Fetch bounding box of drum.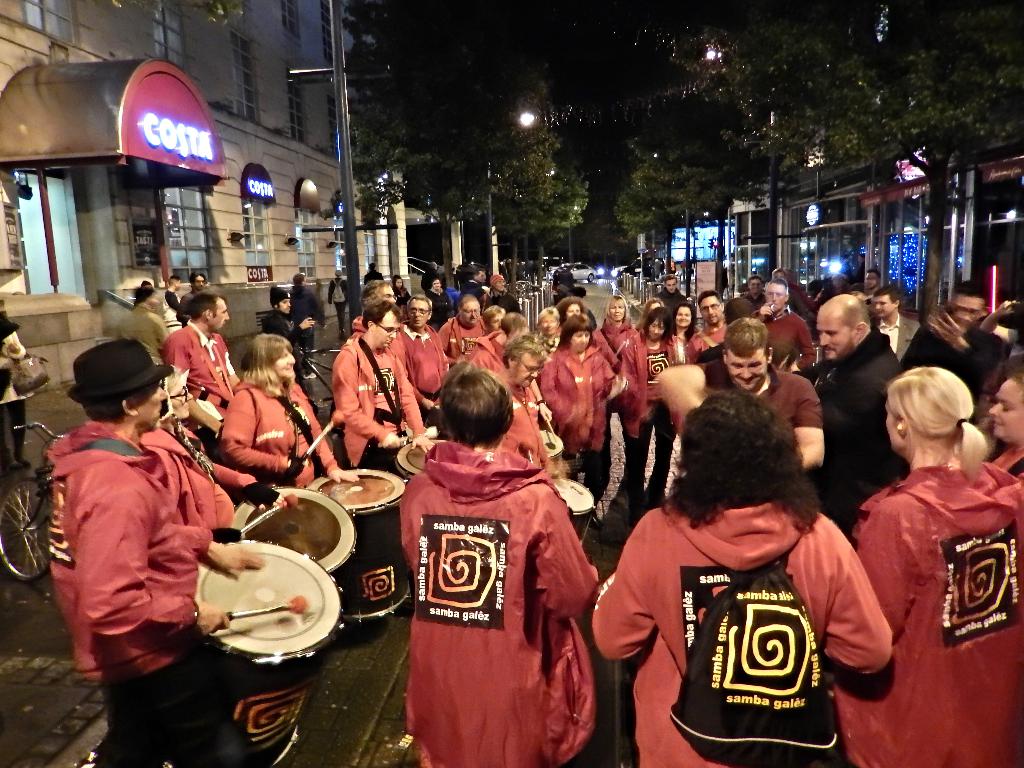
Bbox: left=542, top=428, right=563, bottom=460.
